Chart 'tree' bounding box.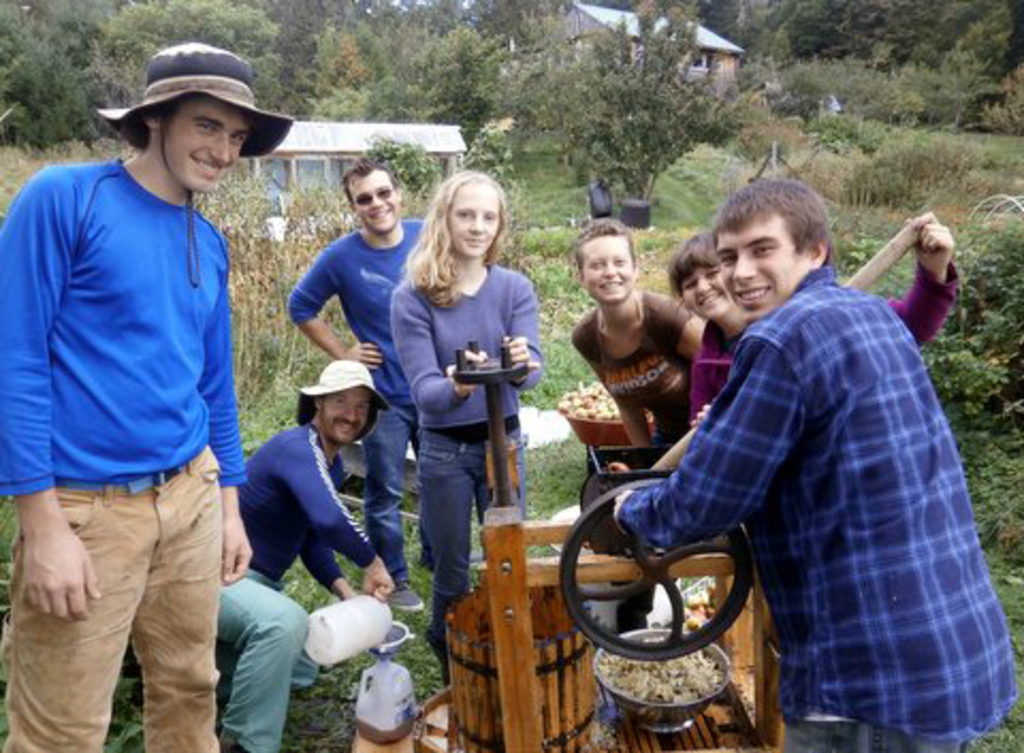
Charted: 747 0 1022 139.
